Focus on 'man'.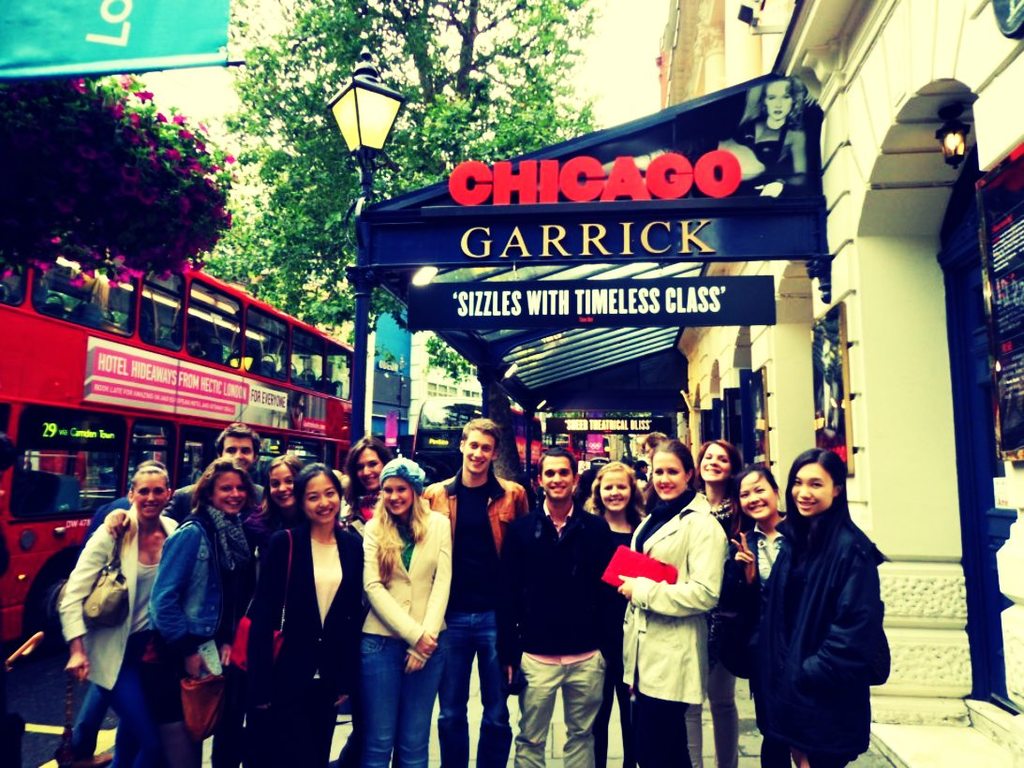
Focused at region(430, 416, 519, 767).
